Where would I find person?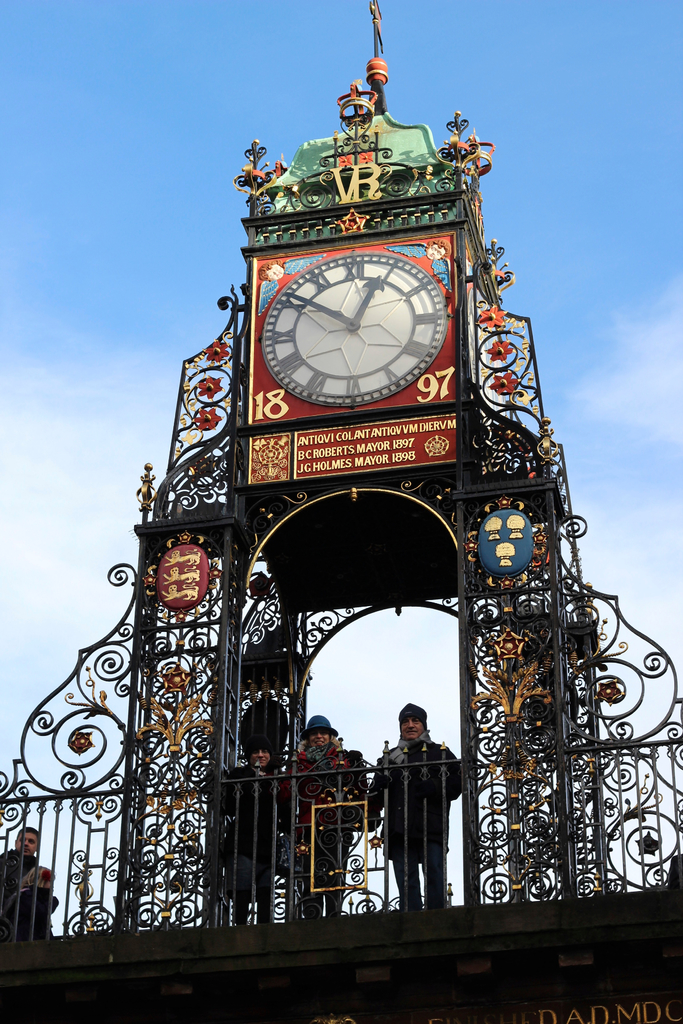
At crop(388, 695, 468, 935).
